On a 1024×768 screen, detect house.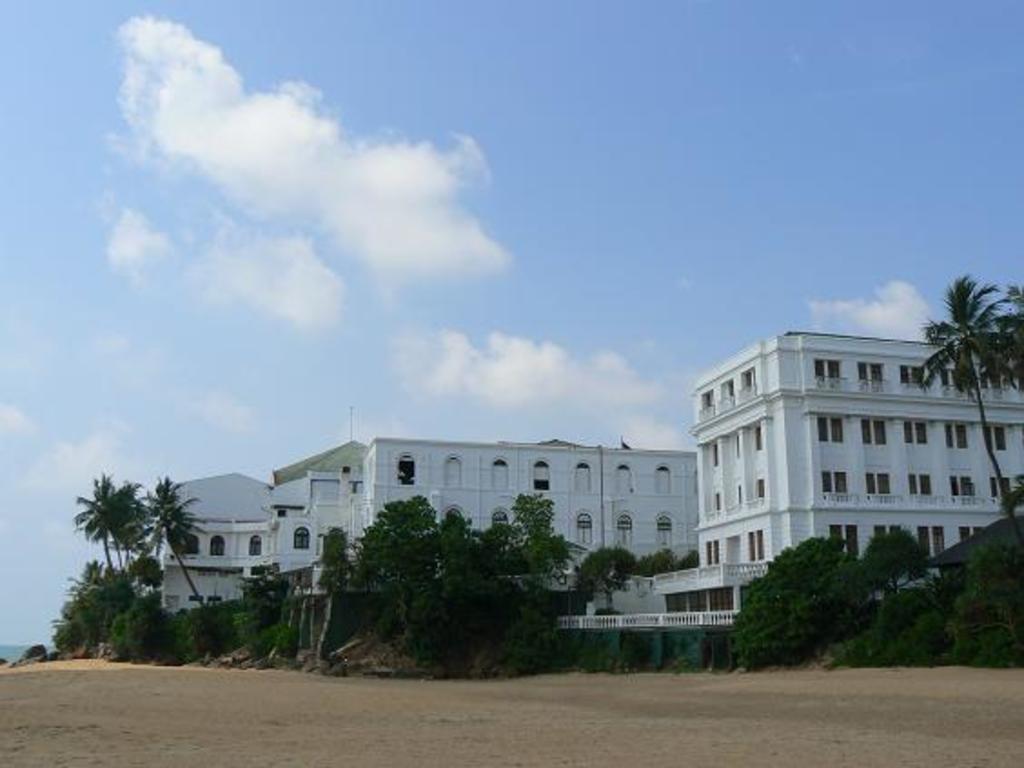
bbox=(674, 320, 1013, 599).
